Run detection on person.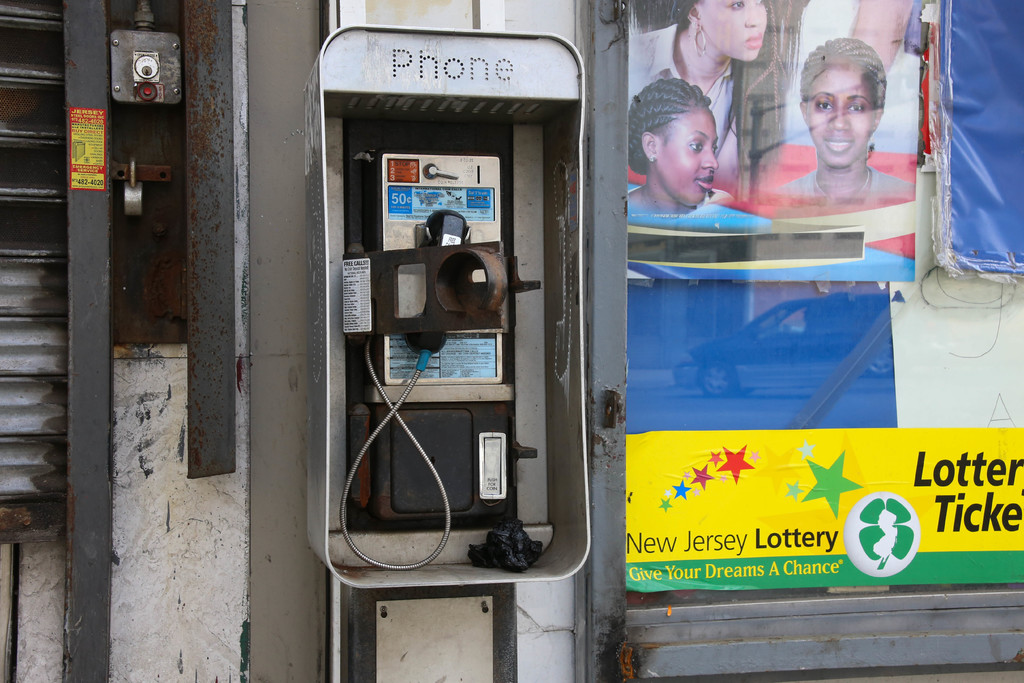
Result: detection(628, 76, 770, 229).
